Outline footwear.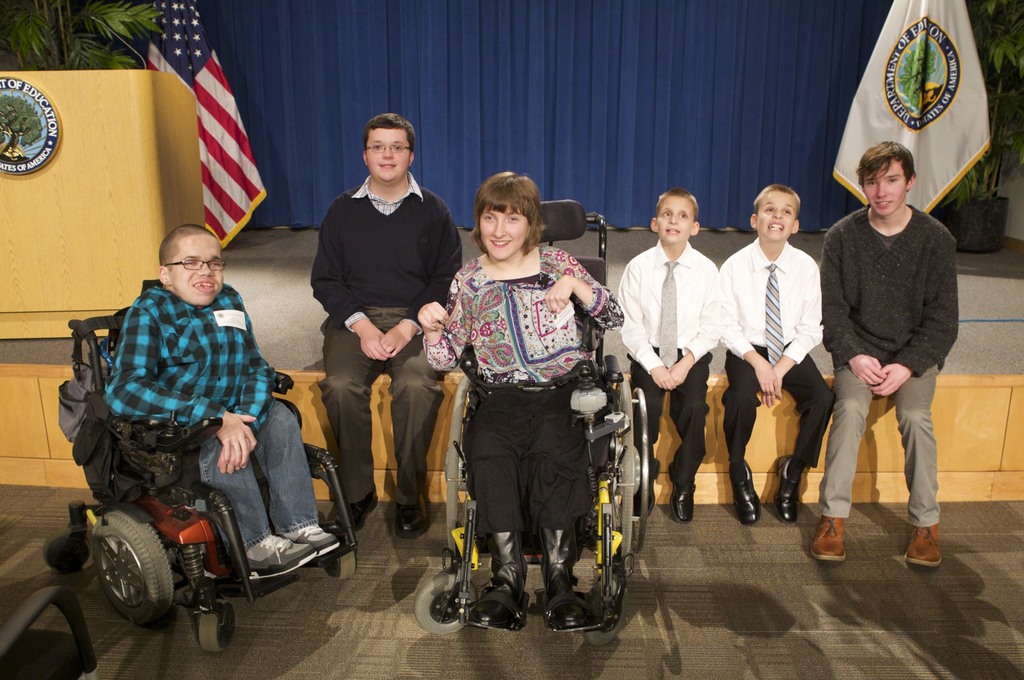
Outline: 469, 532, 520, 624.
